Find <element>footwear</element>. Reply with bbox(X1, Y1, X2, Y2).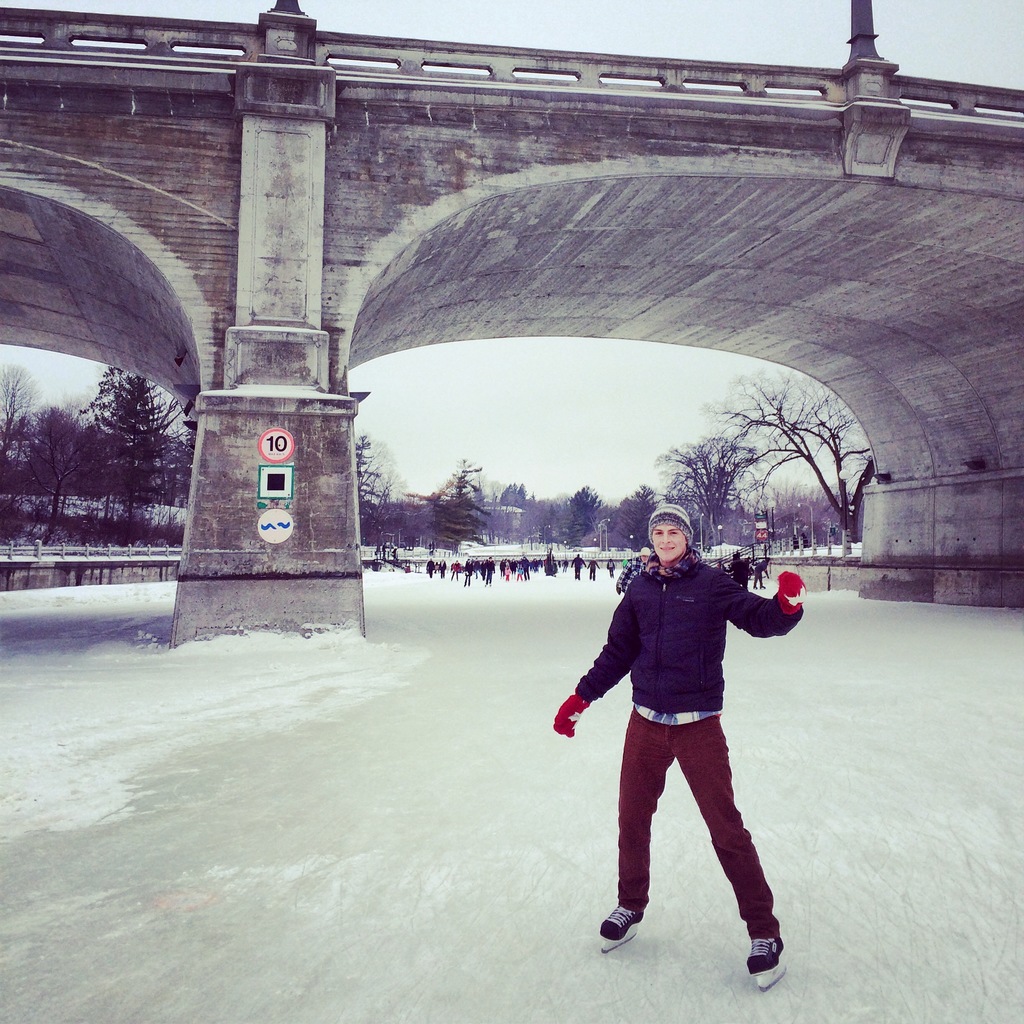
bbox(593, 910, 648, 945).
